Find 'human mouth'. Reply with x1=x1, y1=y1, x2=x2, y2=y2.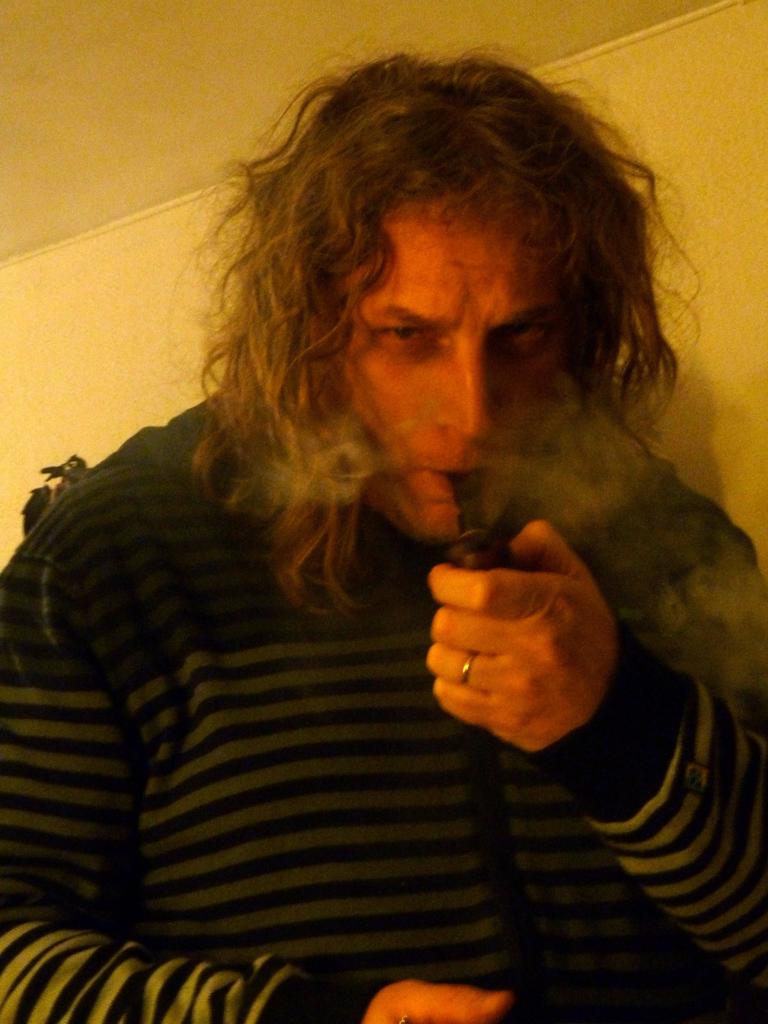
x1=414, y1=454, x2=498, y2=508.
